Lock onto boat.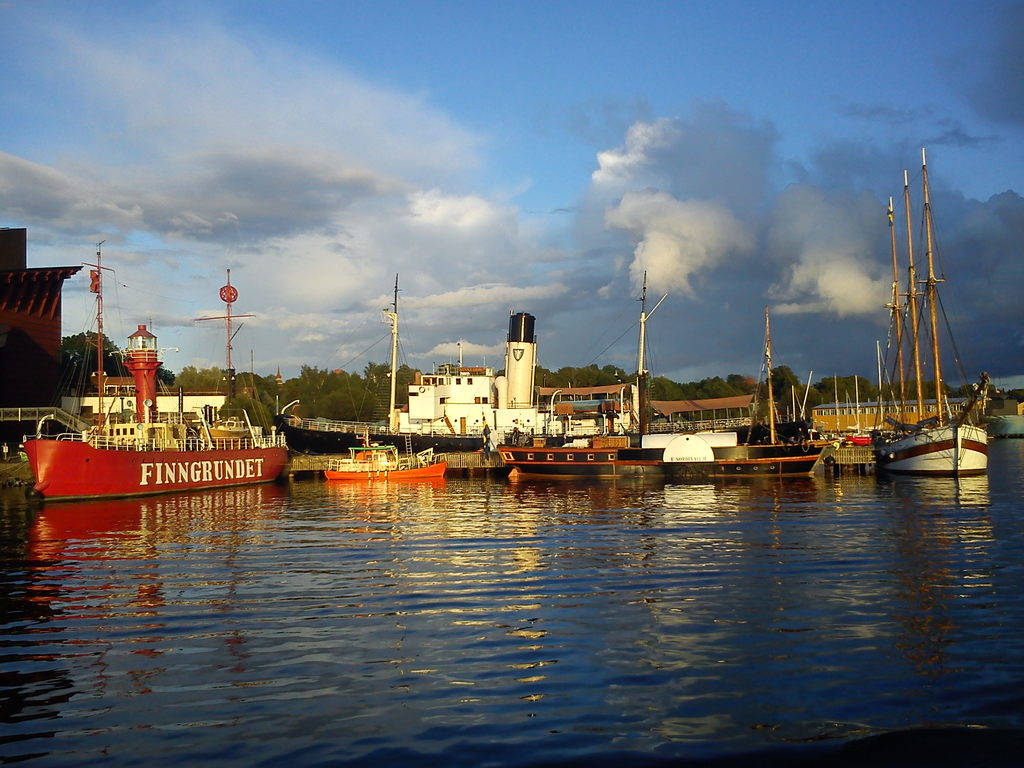
Locked: {"x1": 497, "y1": 269, "x2": 673, "y2": 482}.
